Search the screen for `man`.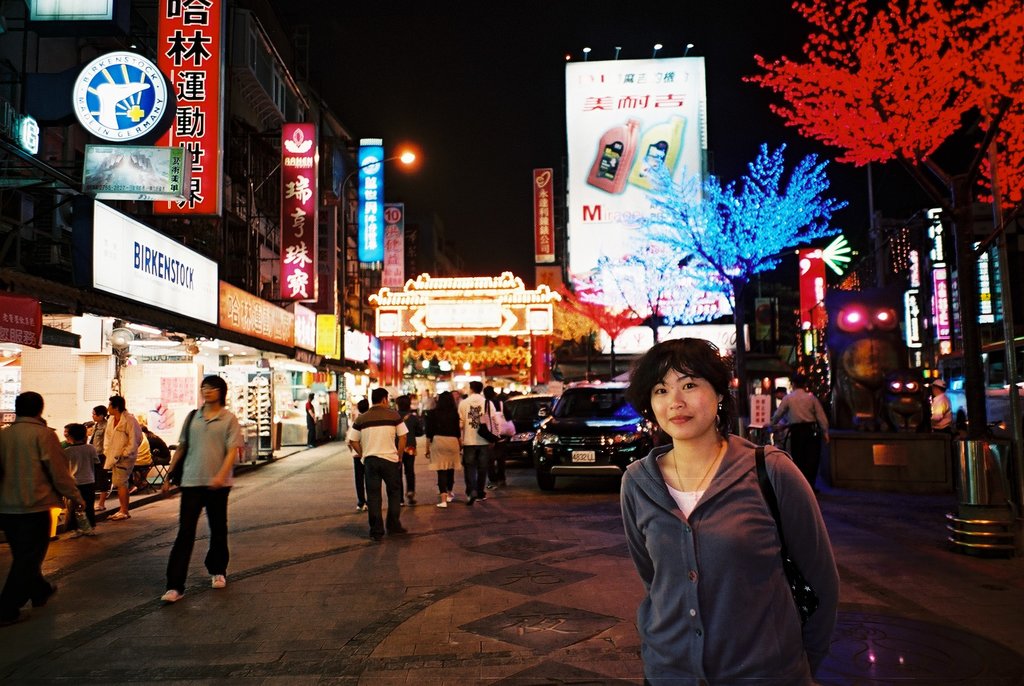
Found at [x1=761, y1=374, x2=830, y2=487].
